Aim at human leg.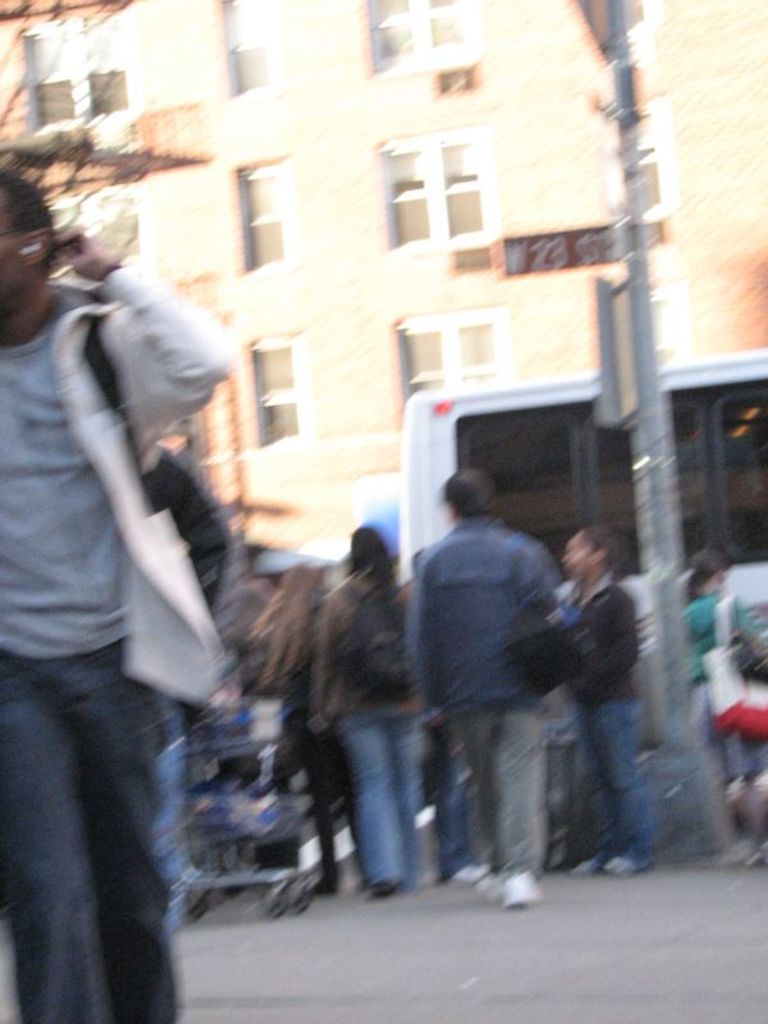
Aimed at (left=602, top=689, right=658, bottom=873).
